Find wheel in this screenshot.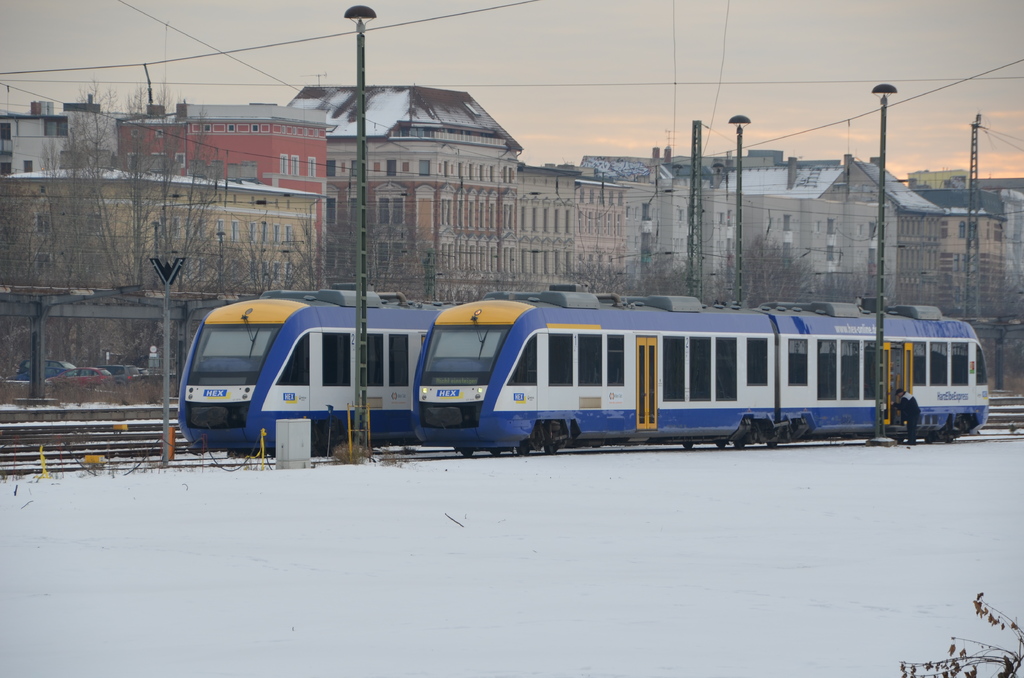
The bounding box for wheel is locate(545, 433, 556, 453).
